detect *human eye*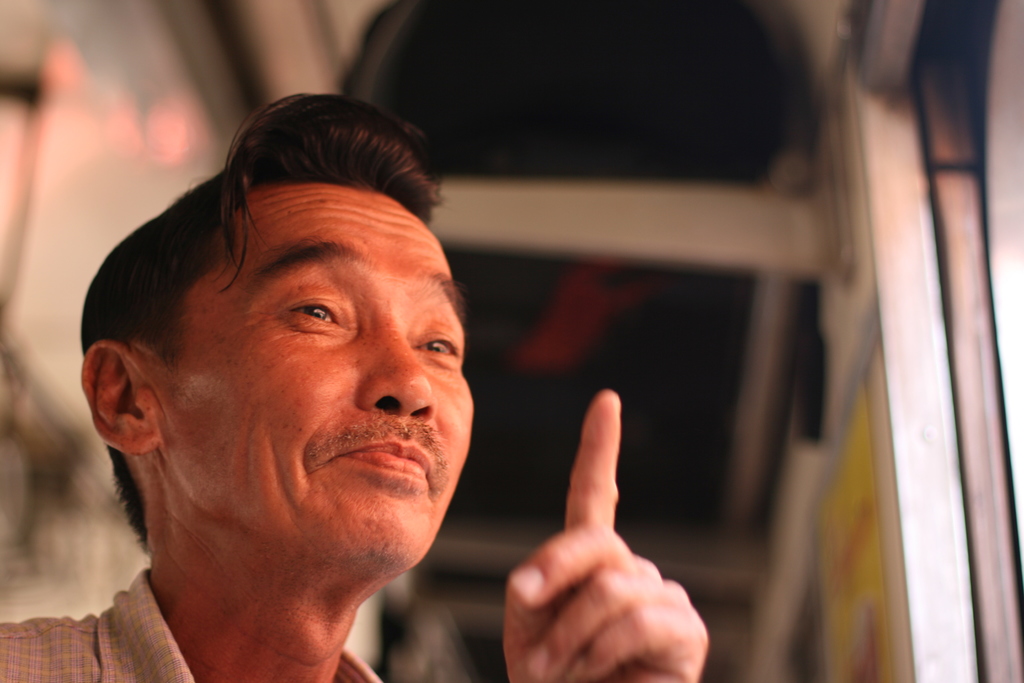
{"x1": 278, "y1": 284, "x2": 353, "y2": 336}
